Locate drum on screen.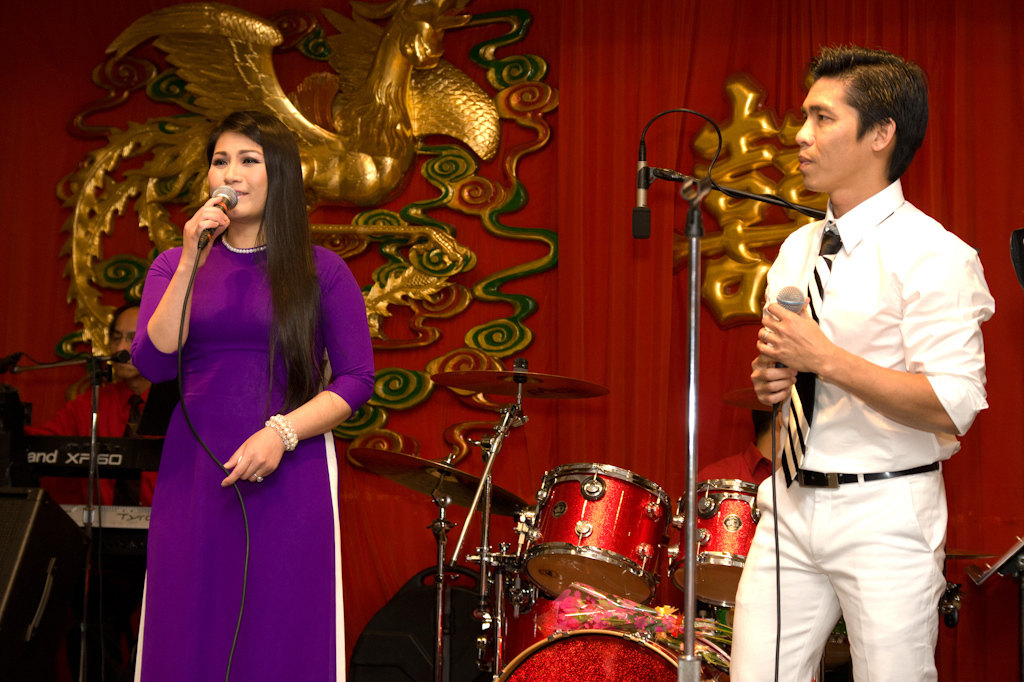
On screen at (x1=493, y1=629, x2=732, y2=681).
